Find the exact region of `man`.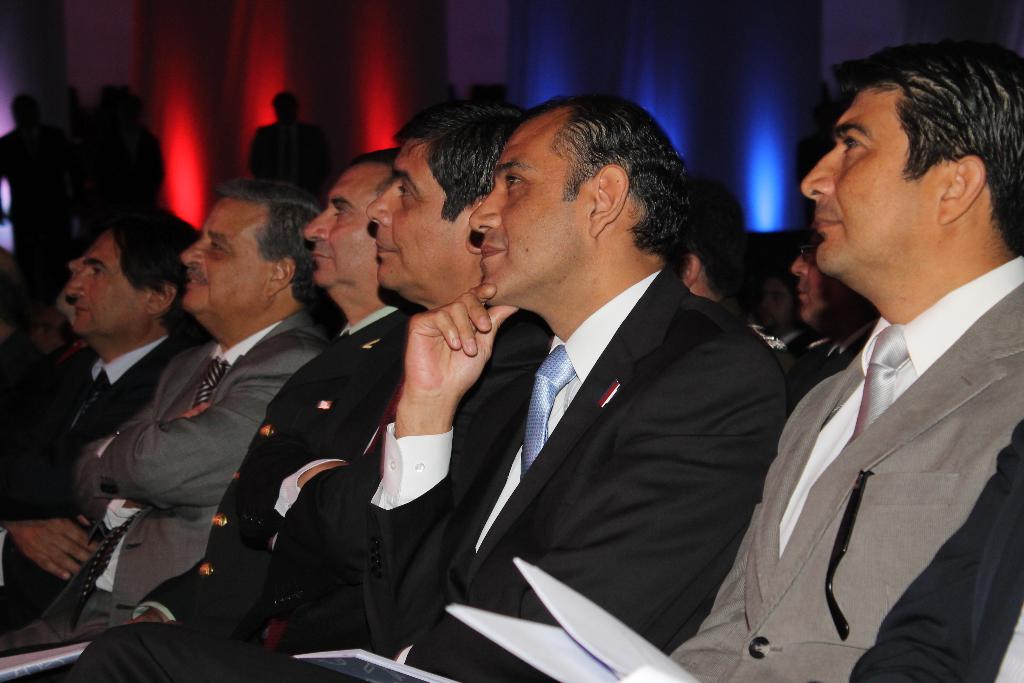
Exact region: {"x1": 85, "y1": 94, "x2": 779, "y2": 682}.
